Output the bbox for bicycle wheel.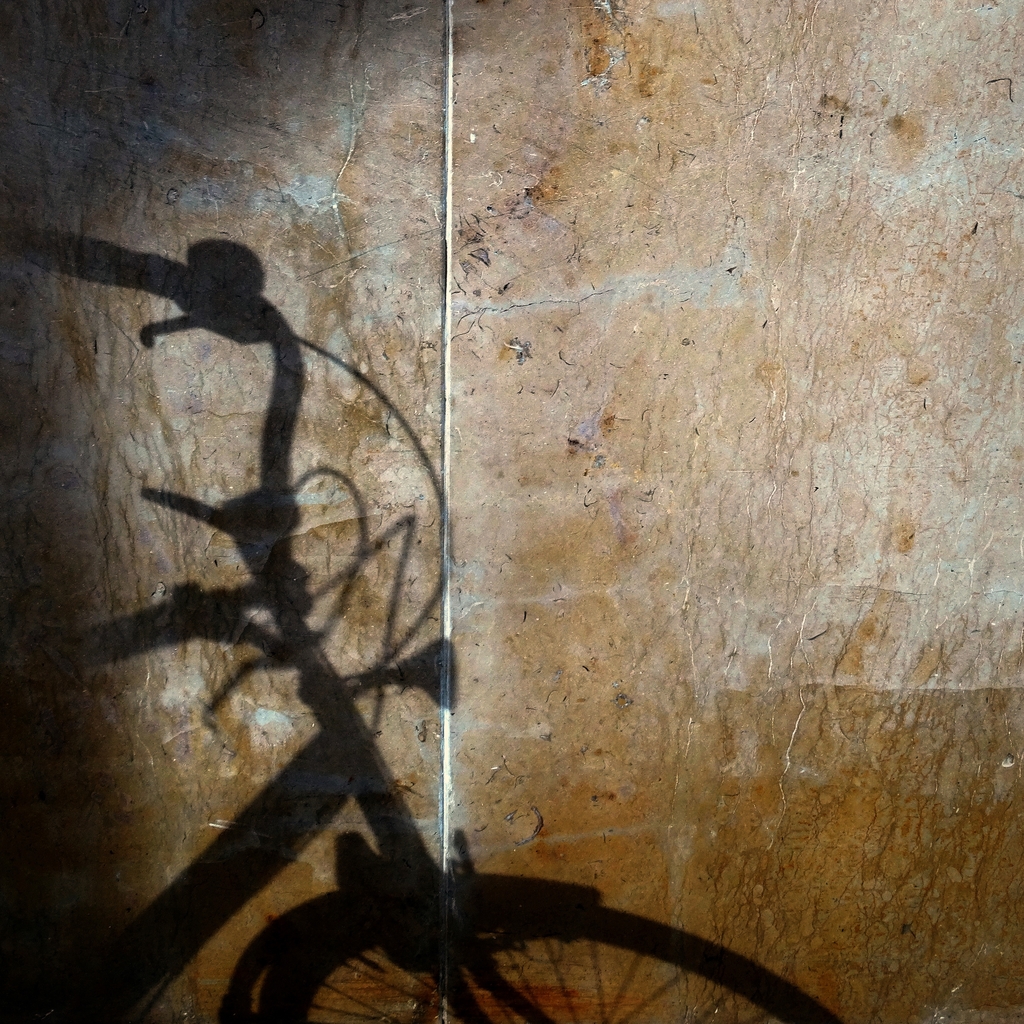
<bbox>259, 892, 852, 1023</bbox>.
